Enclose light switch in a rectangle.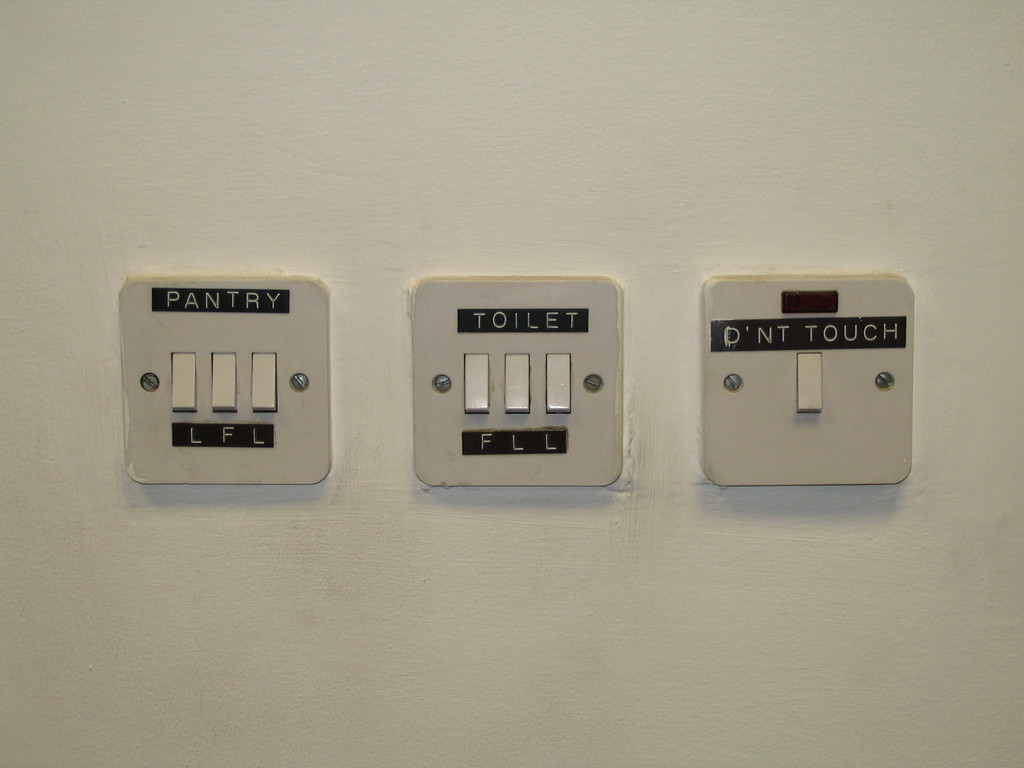
(x1=700, y1=271, x2=912, y2=483).
